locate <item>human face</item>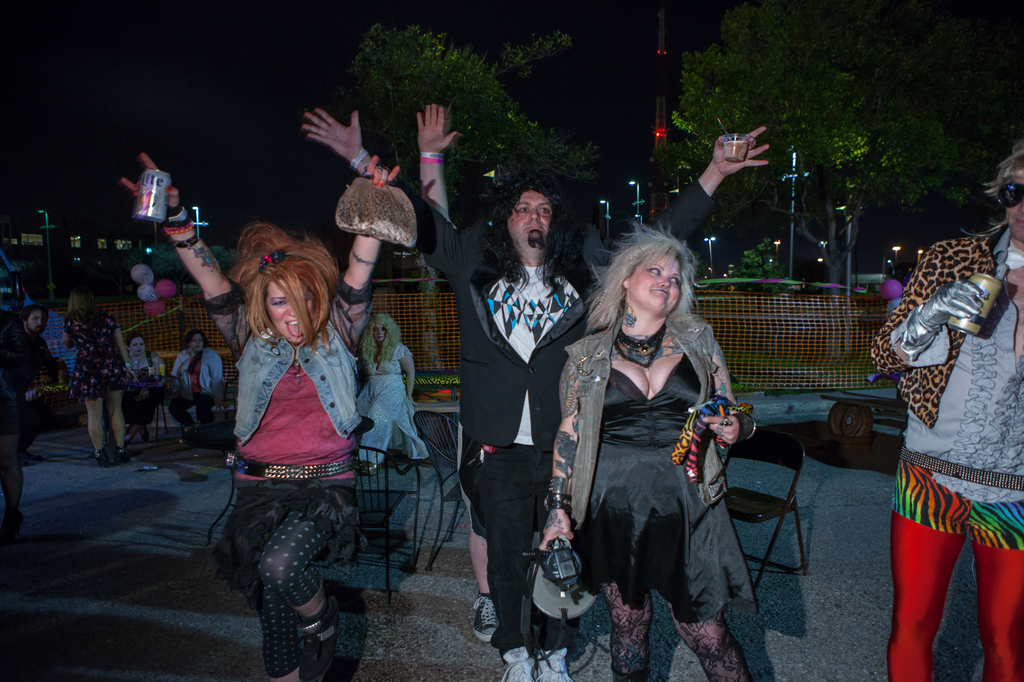
Rect(189, 335, 207, 357)
